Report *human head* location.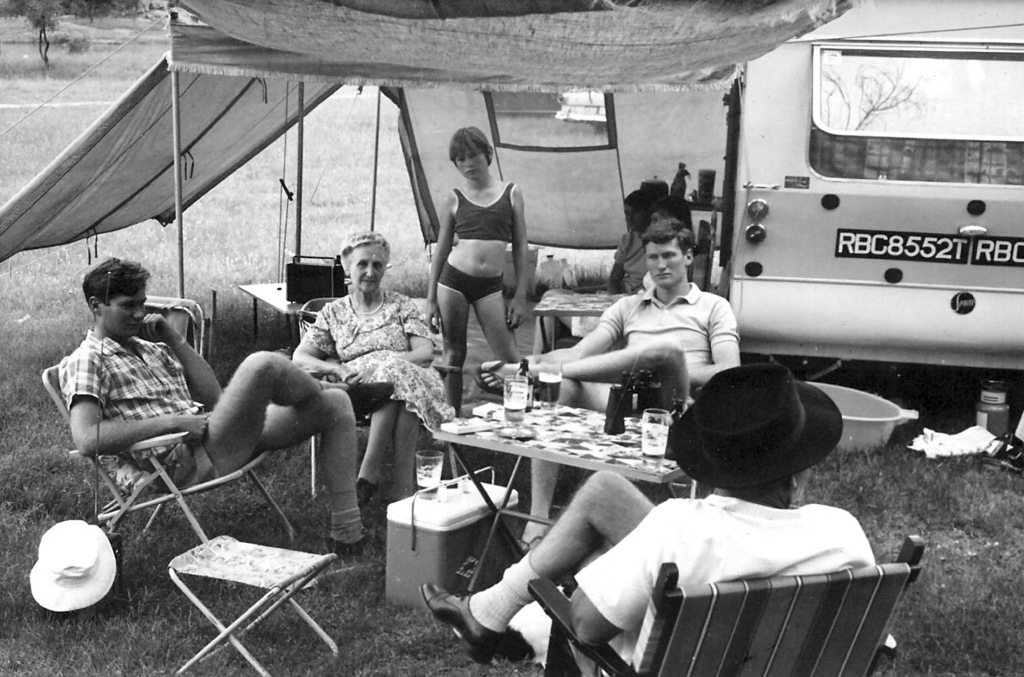
Report: bbox(338, 232, 388, 295).
